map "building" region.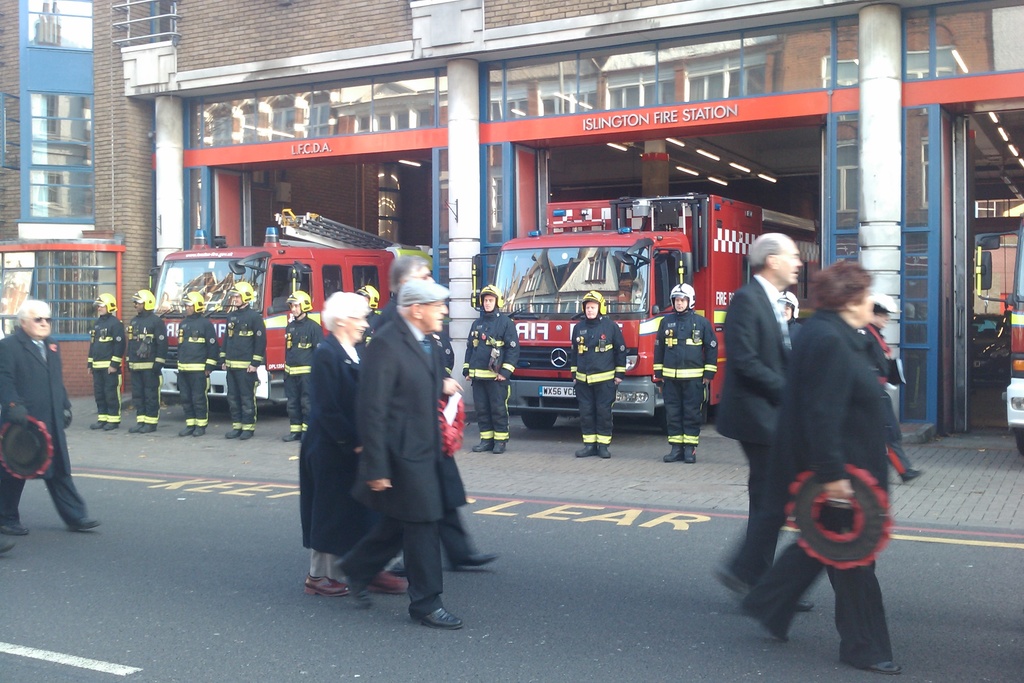
Mapped to (0, 0, 87, 411).
